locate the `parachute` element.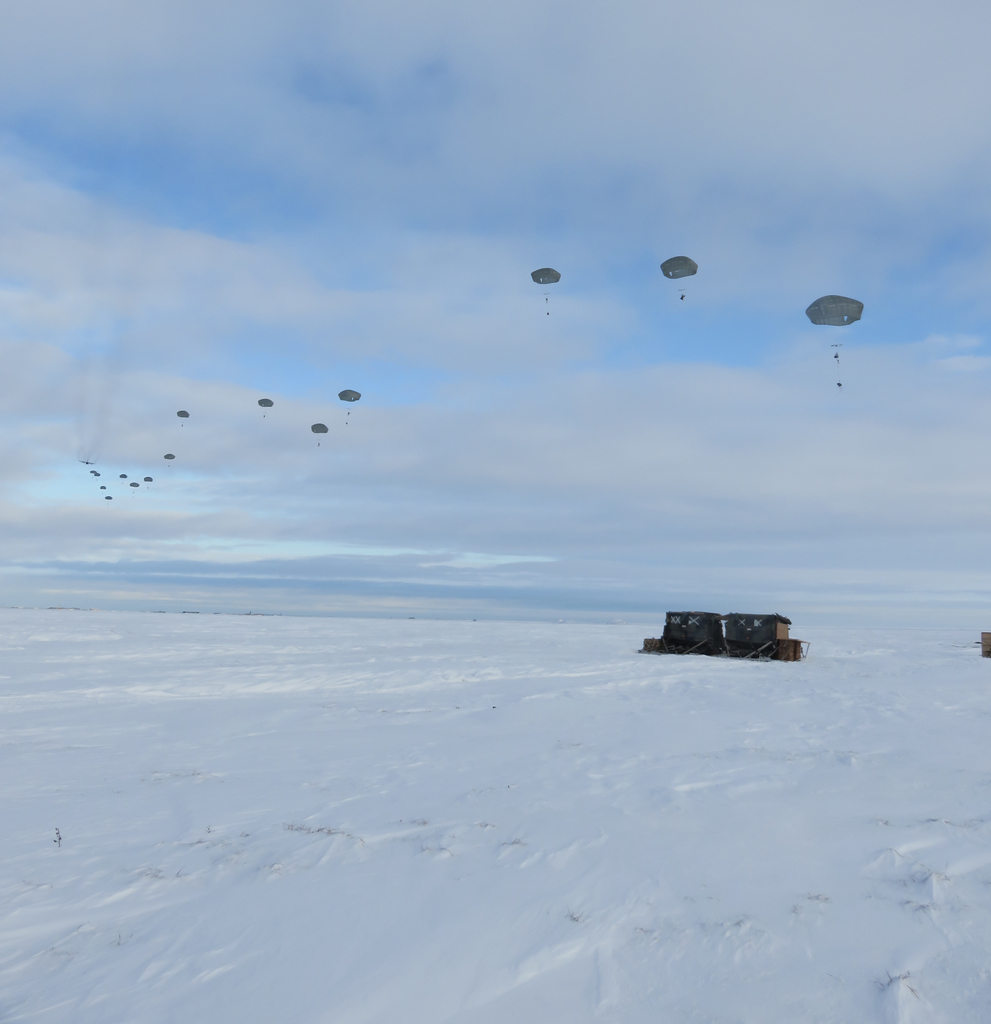
Element bbox: <box>132,481,139,490</box>.
